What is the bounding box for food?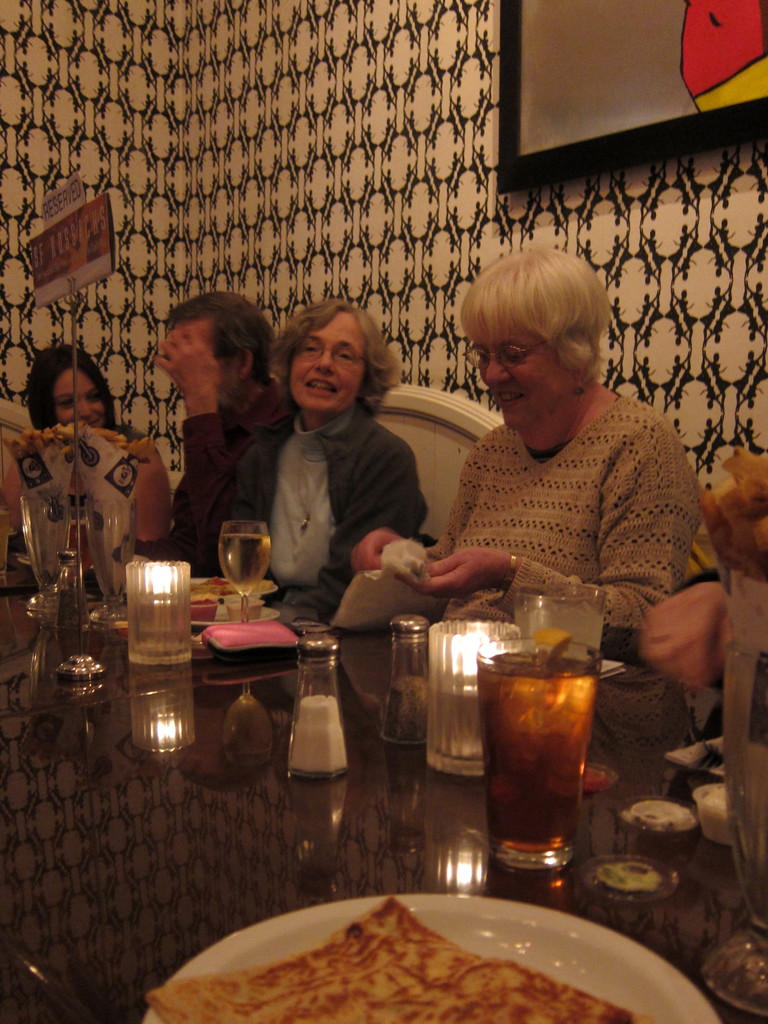
box=[6, 422, 131, 492].
